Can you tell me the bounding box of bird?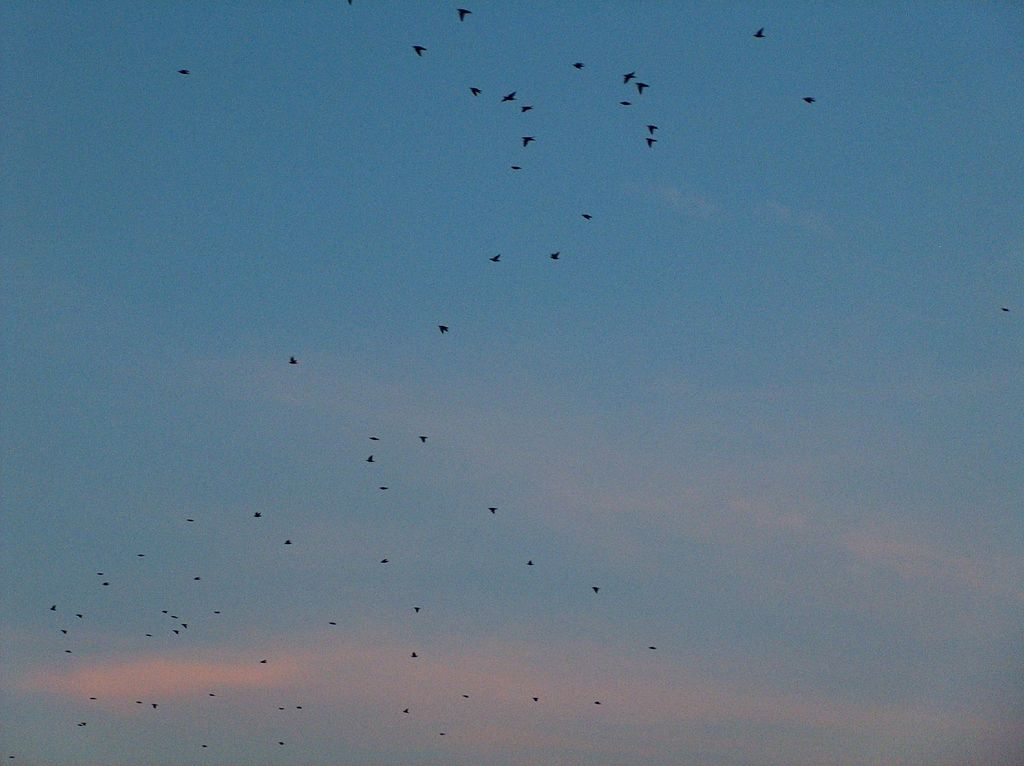
locate(750, 25, 766, 41).
